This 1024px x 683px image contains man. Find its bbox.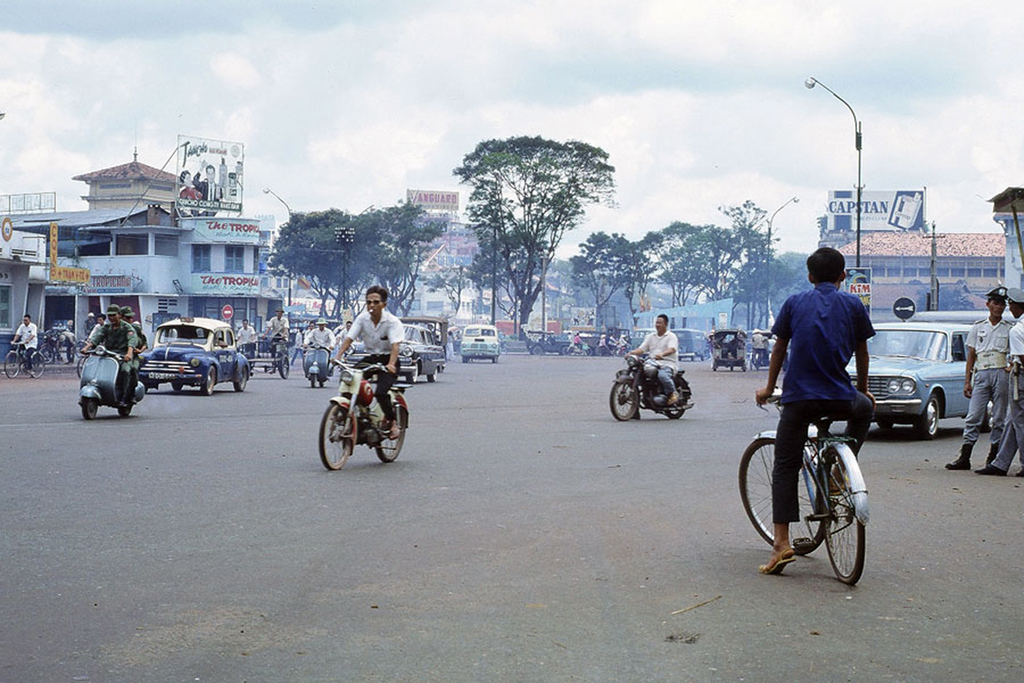
left=301, top=315, right=338, bottom=374.
